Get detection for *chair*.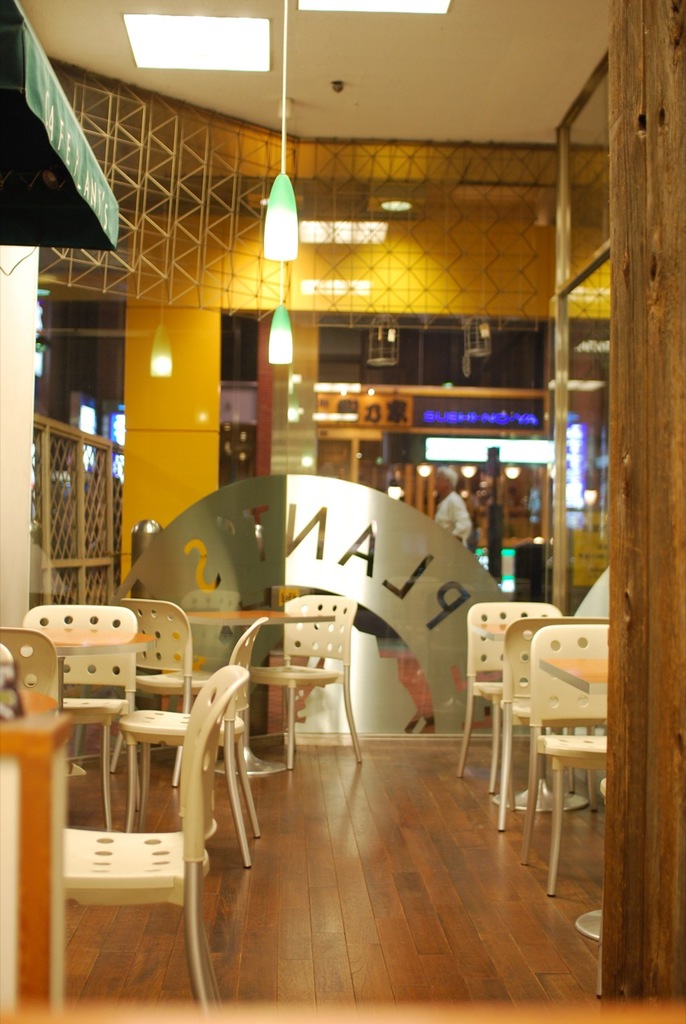
Detection: 90:596:207:719.
